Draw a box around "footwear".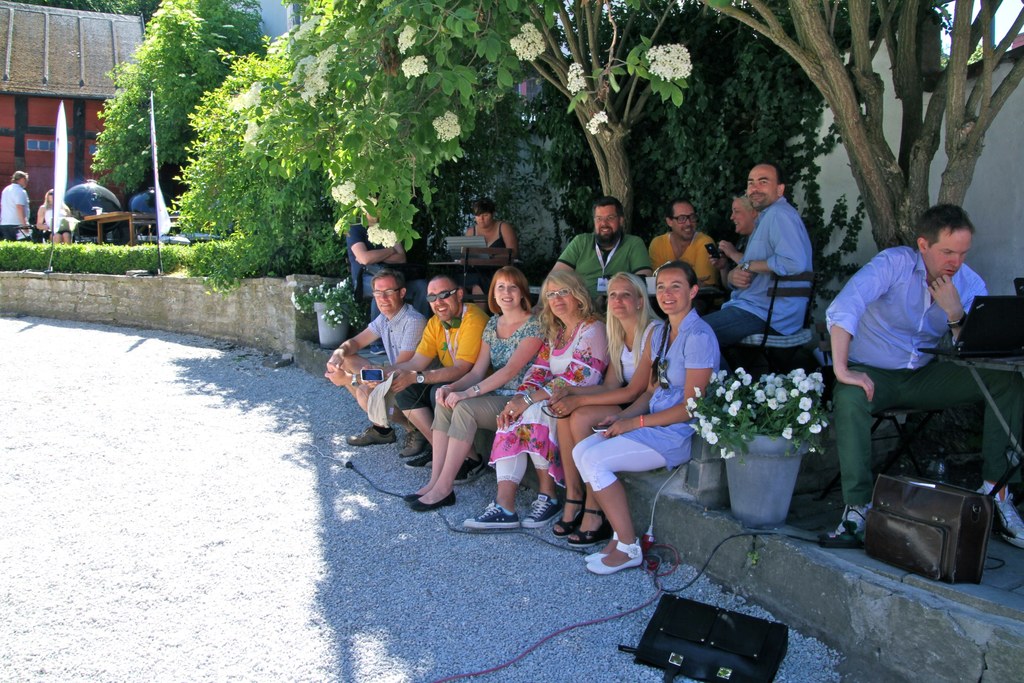
<box>590,543,644,566</box>.
